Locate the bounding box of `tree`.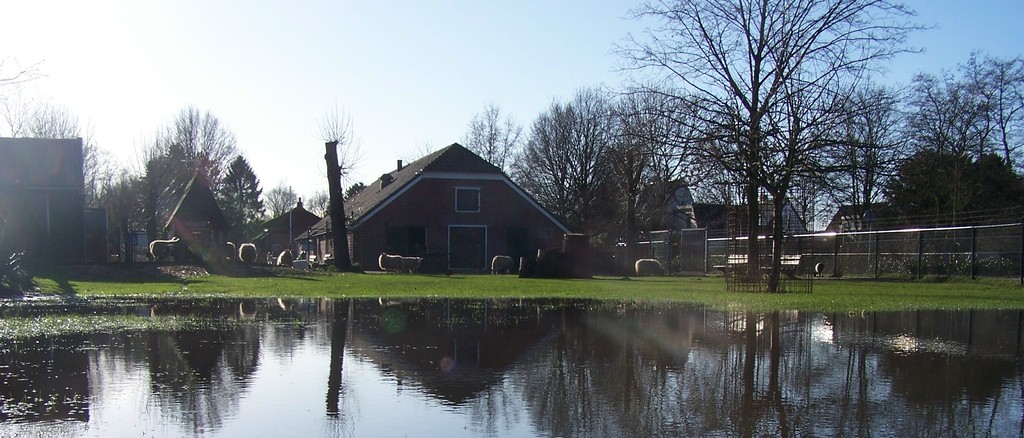
Bounding box: box=[623, 17, 904, 286].
